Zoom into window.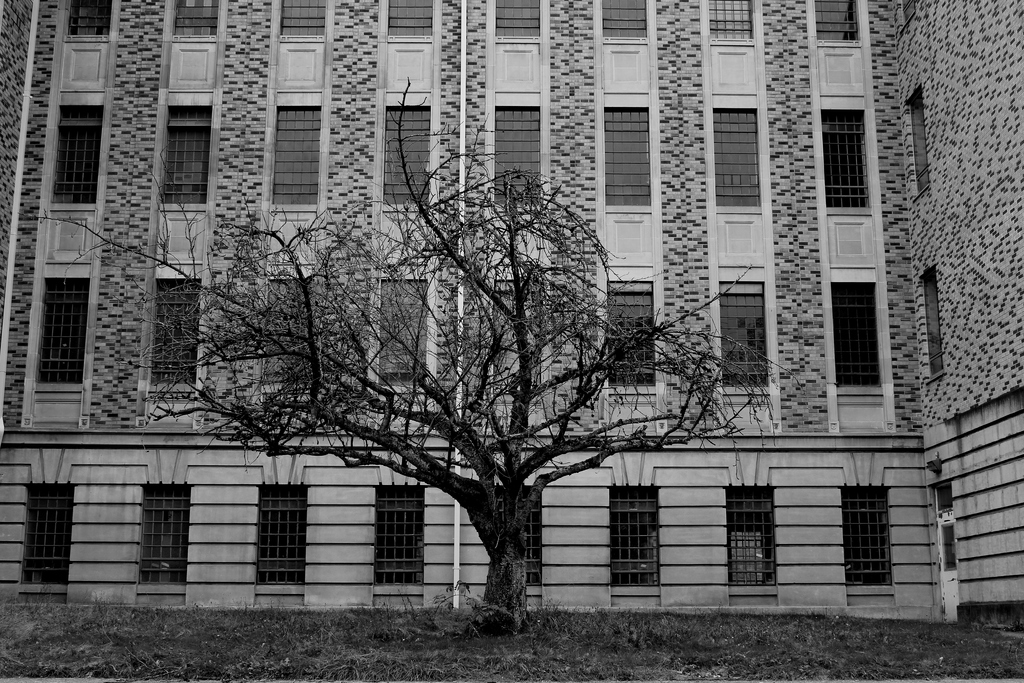
Zoom target: region(488, 278, 545, 390).
